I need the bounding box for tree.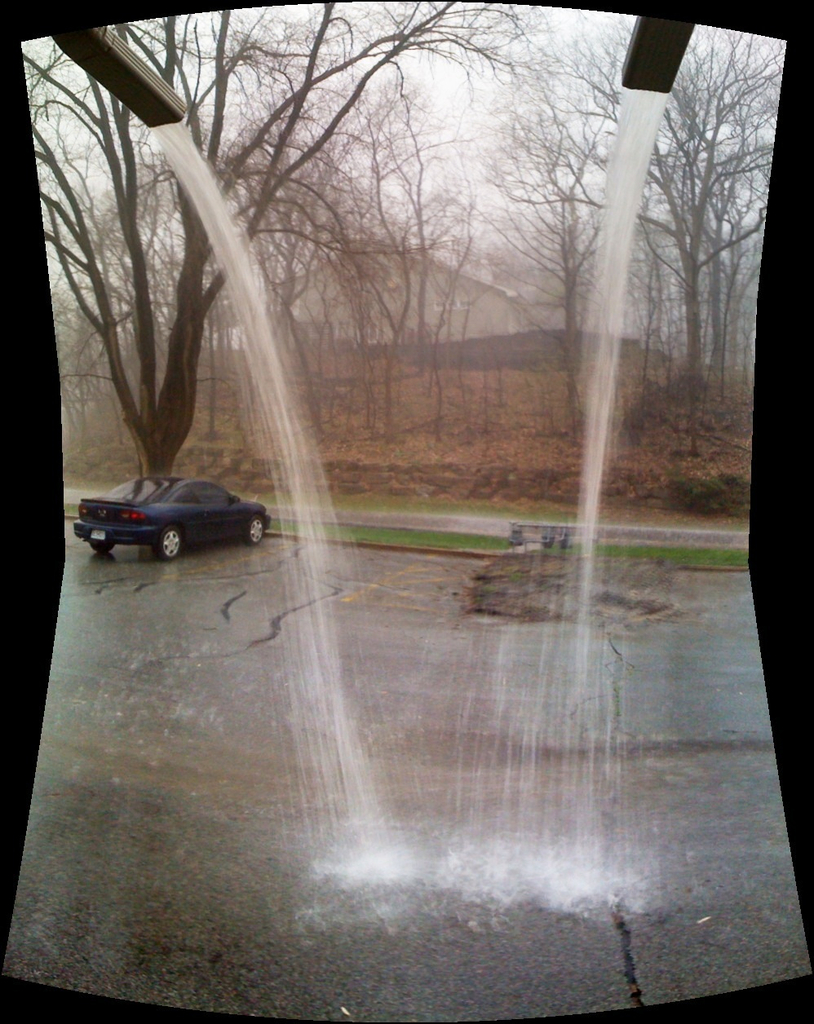
Here it is: select_region(91, 73, 402, 456).
